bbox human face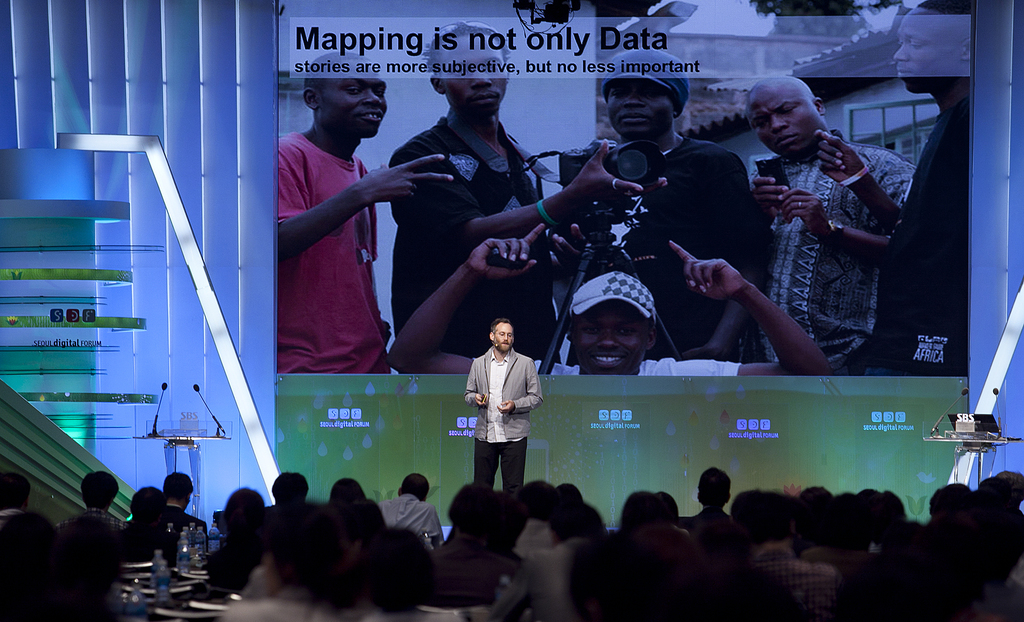
[x1=437, y1=37, x2=512, y2=111]
